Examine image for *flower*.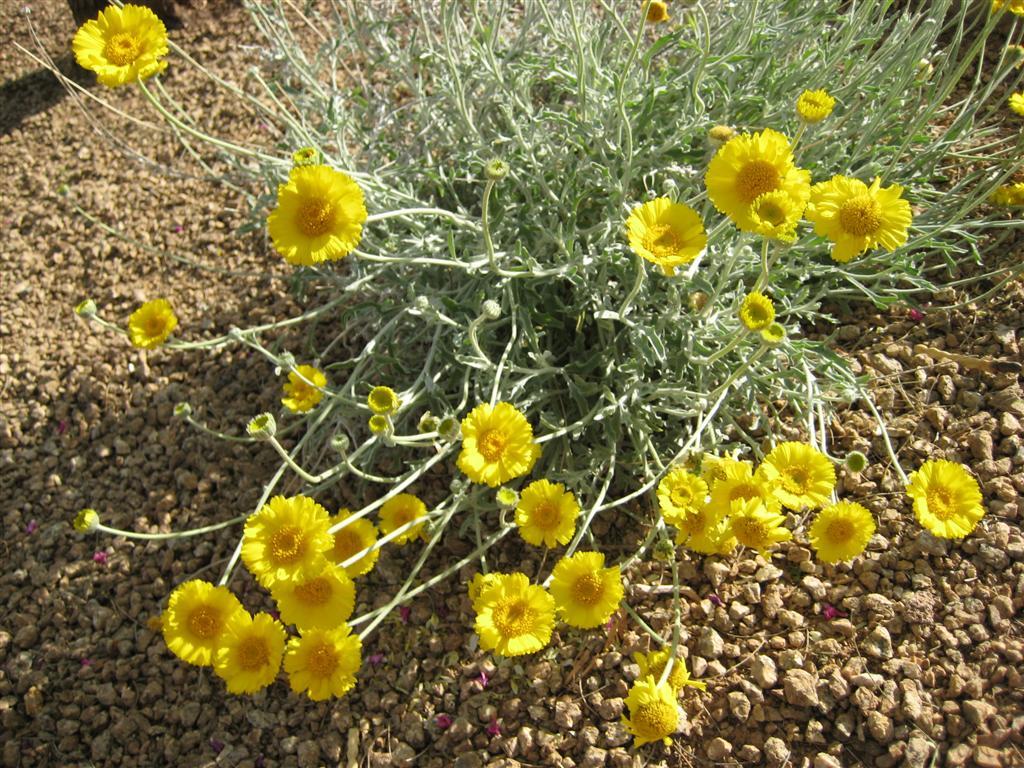
Examination result: bbox=[730, 497, 789, 561].
